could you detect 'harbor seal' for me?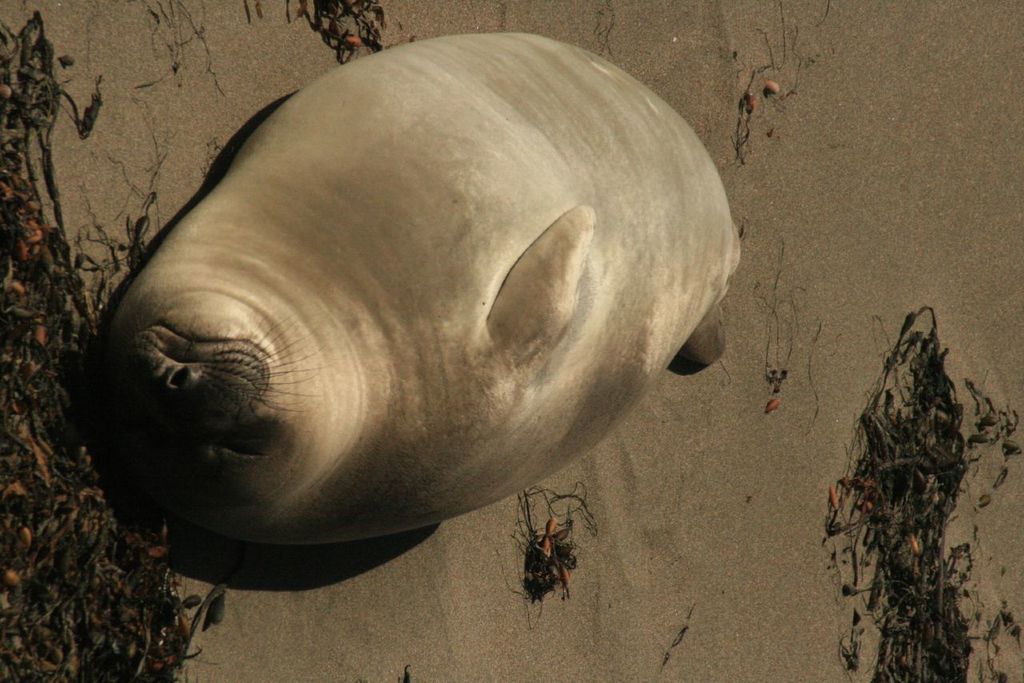
Detection result: bbox(69, 42, 804, 612).
